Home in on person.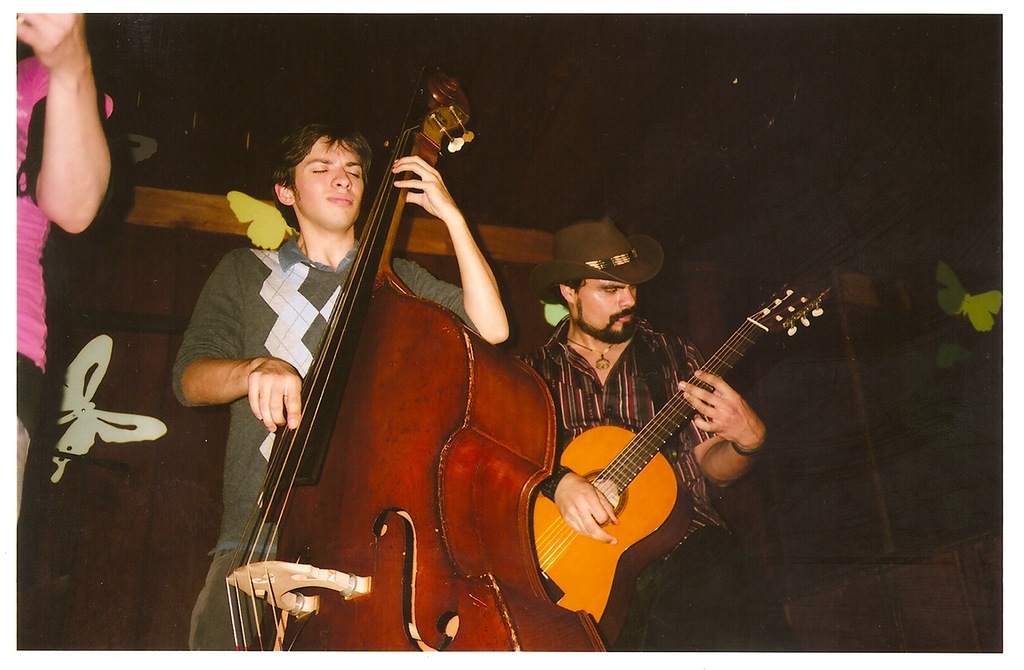
Homed in at rect(512, 206, 758, 655).
